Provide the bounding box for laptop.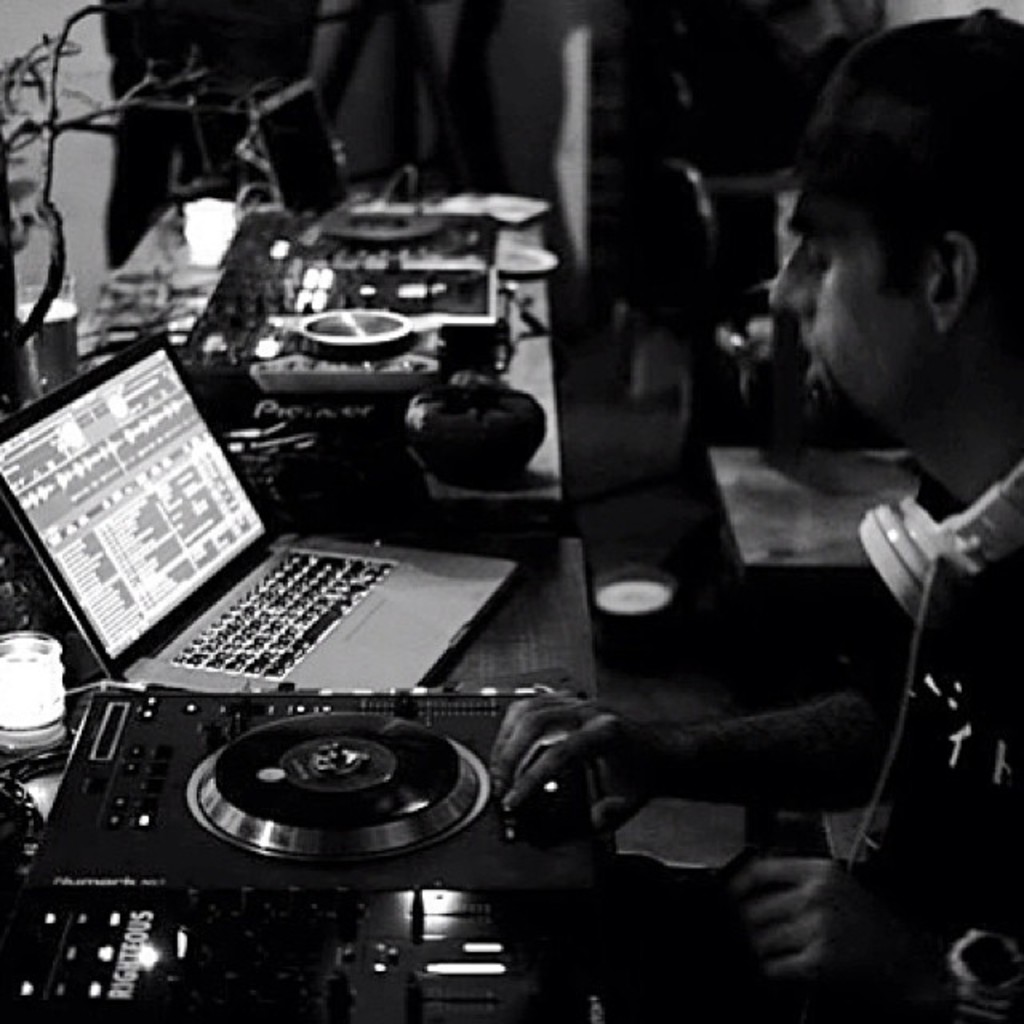
crop(34, 330, 560, 749).
